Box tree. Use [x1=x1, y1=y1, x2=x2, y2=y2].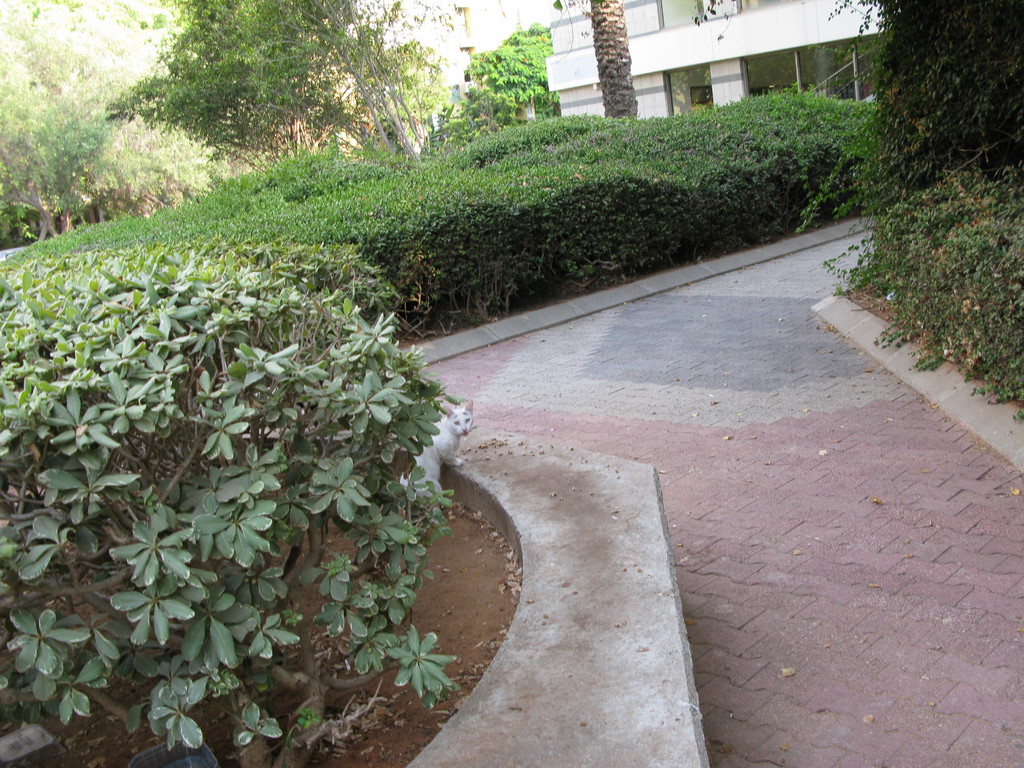
[x1=584, y1=0, x2=641, y2=132].
